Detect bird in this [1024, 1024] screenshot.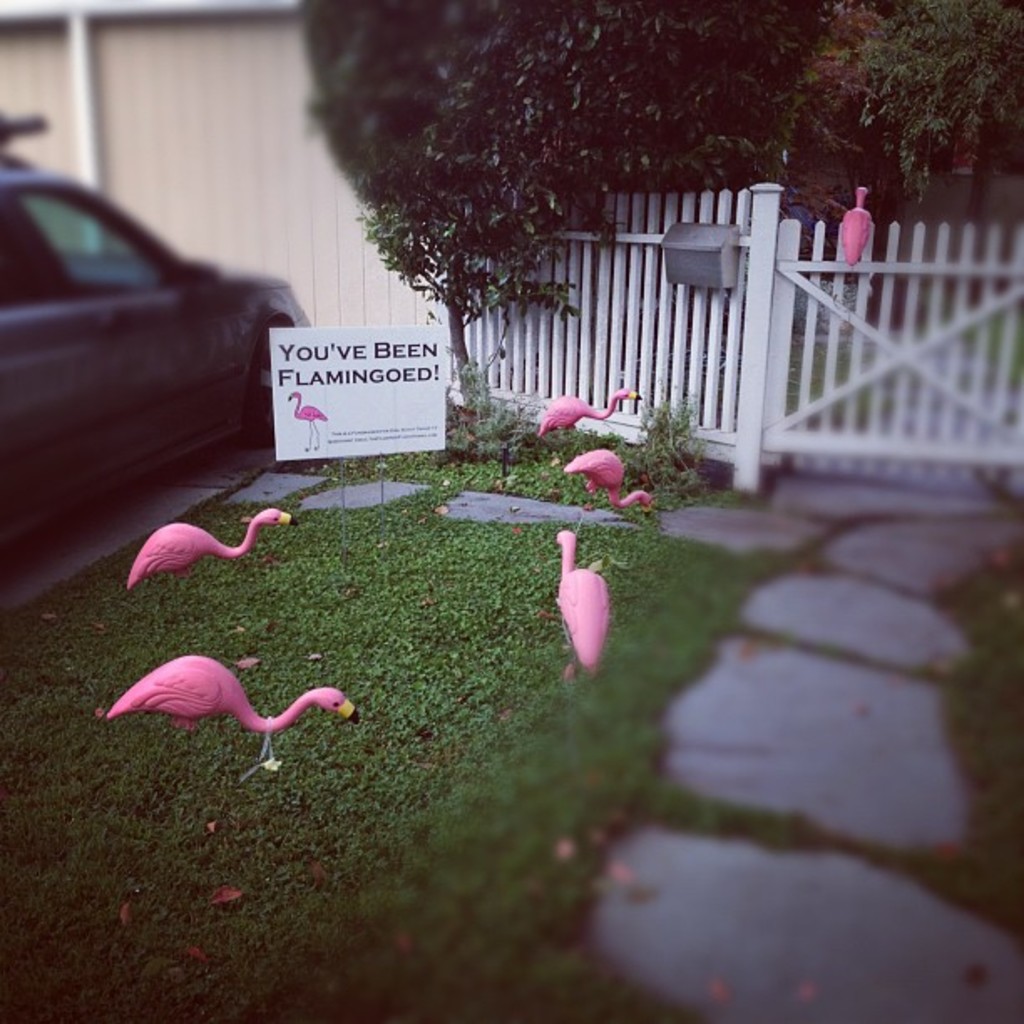
Detection: <box>840,182,873,266</box>.
